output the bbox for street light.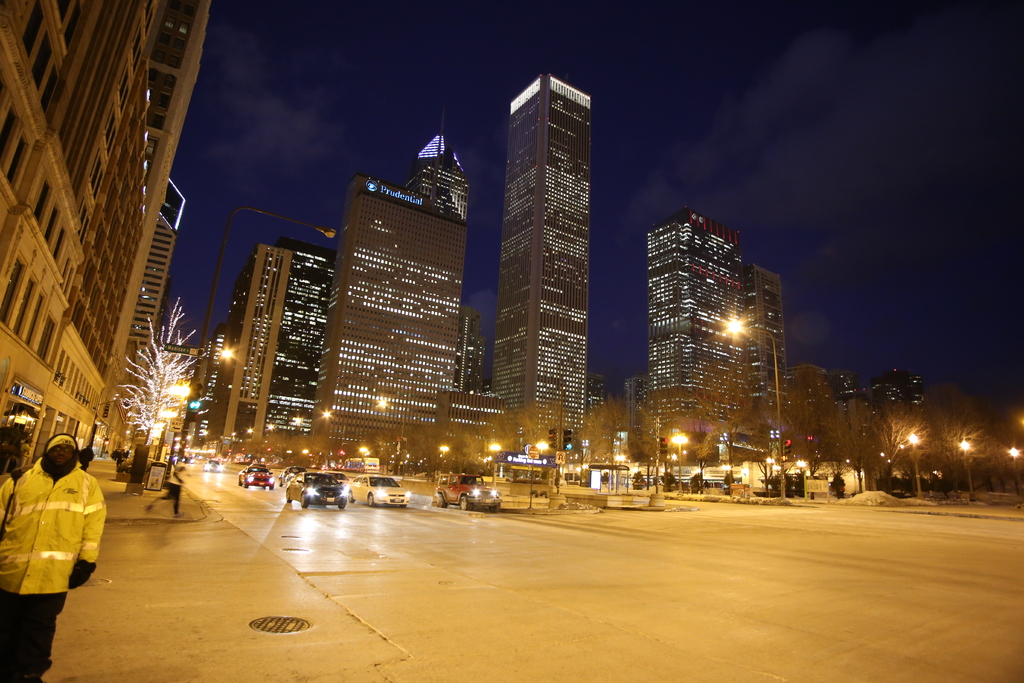
<bbox>906, 431, 922, 500</bbox>.
